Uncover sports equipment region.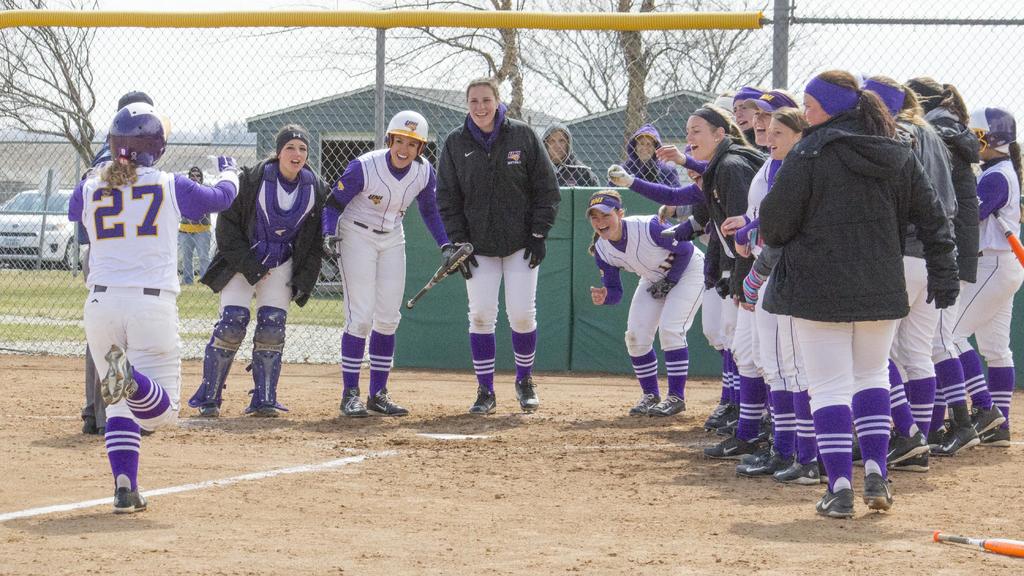
Uncovered: [left=365, top=389, right=410, bottom=418].
